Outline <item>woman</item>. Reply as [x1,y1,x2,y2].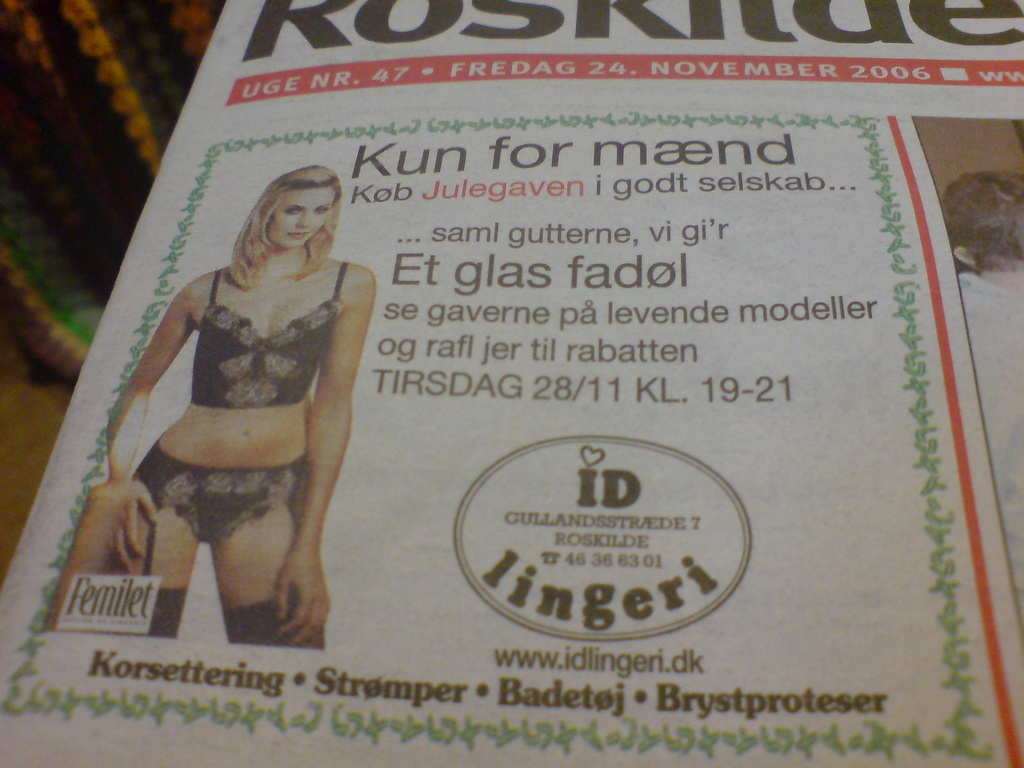
[114,160,375,651].
